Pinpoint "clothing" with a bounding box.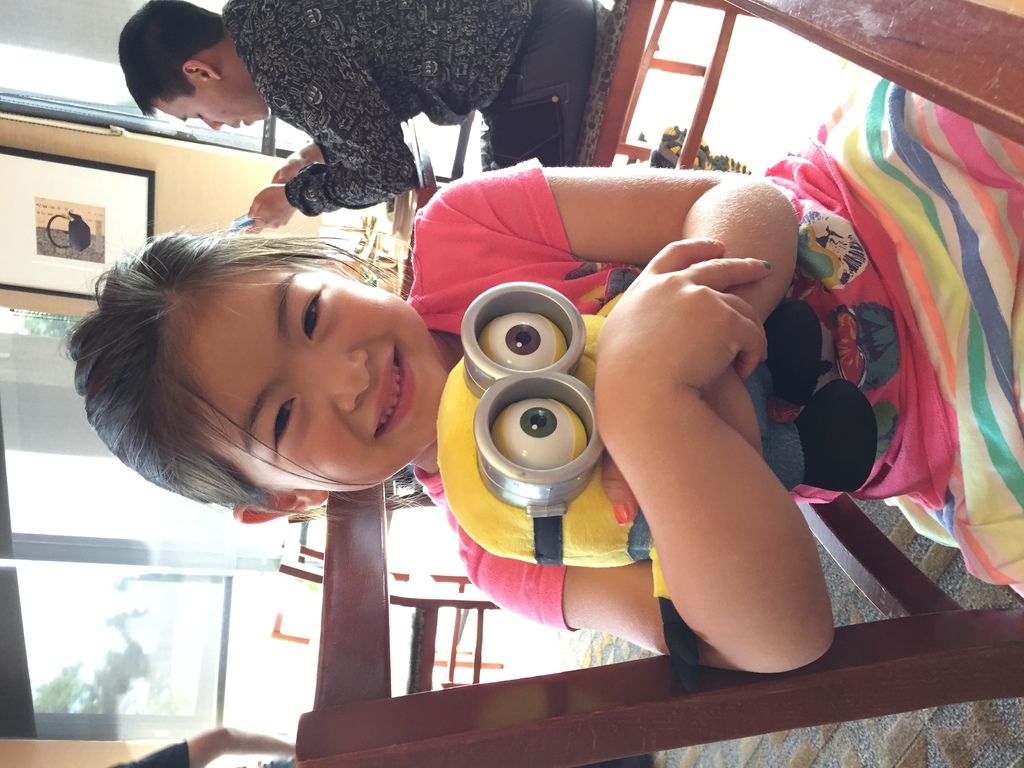
{"x1": 232, "y1": 0, "x2": 595, "y2": 205}.
